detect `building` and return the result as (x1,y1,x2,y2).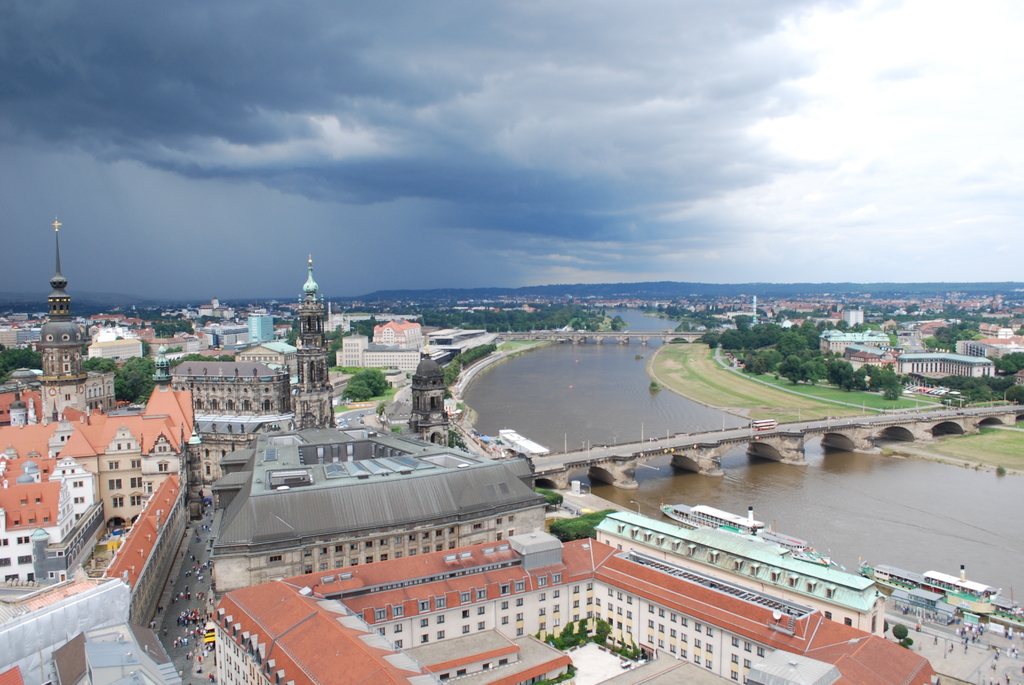
(213,434,552,595).
